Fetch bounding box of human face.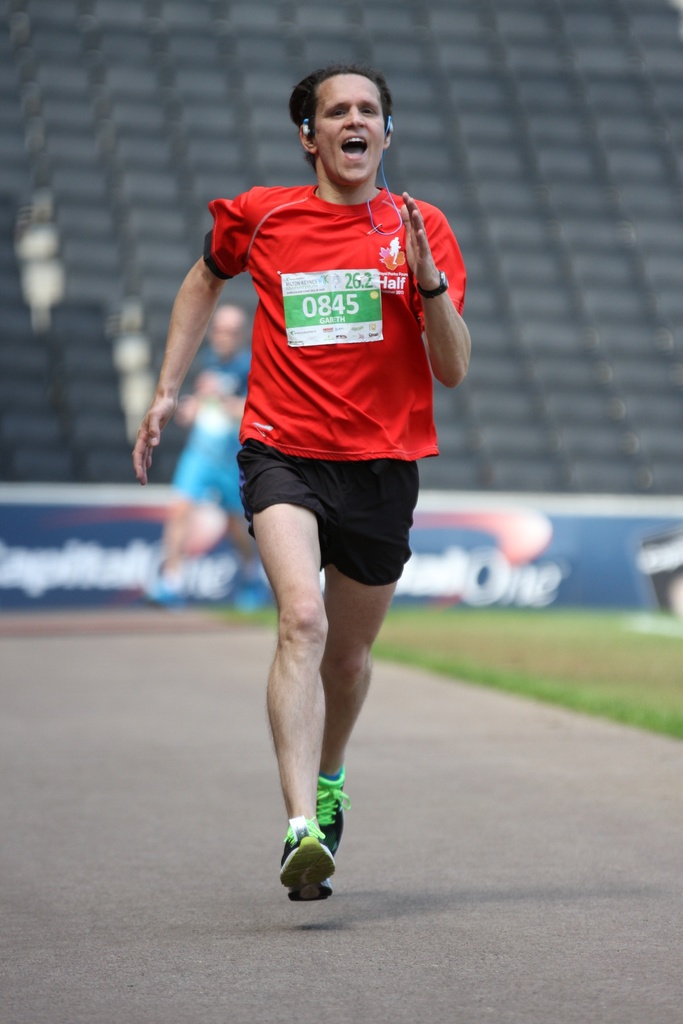
Bbox: 310, 73, 387, 187.
